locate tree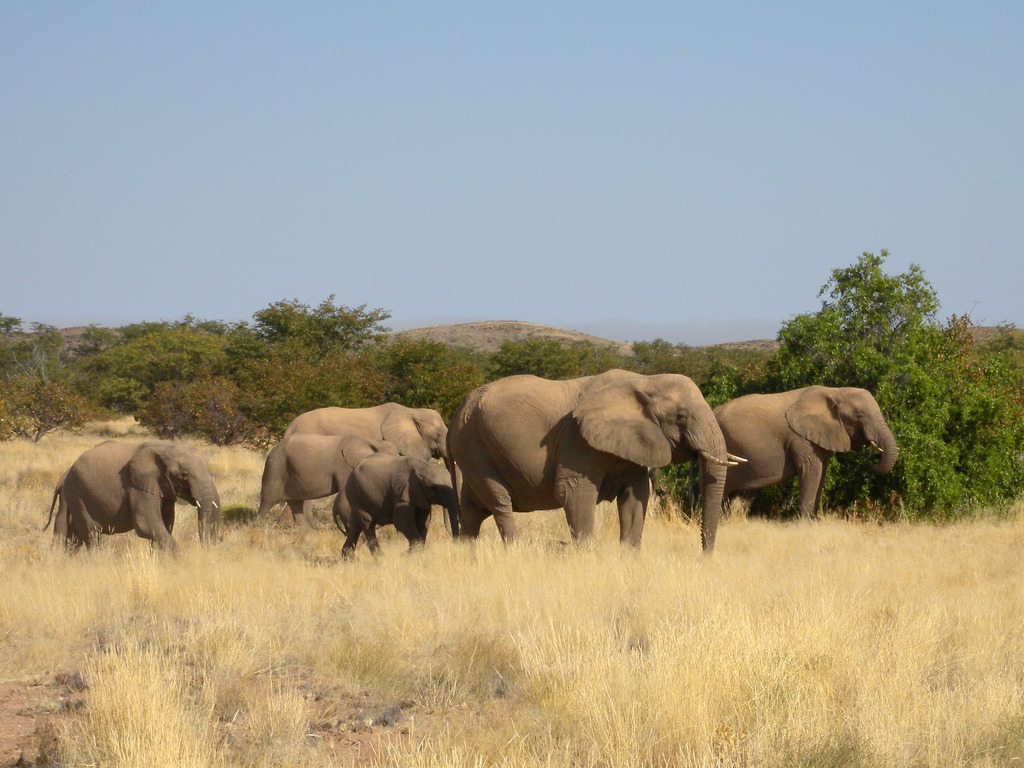
locate(236, 289, 401, 375)
